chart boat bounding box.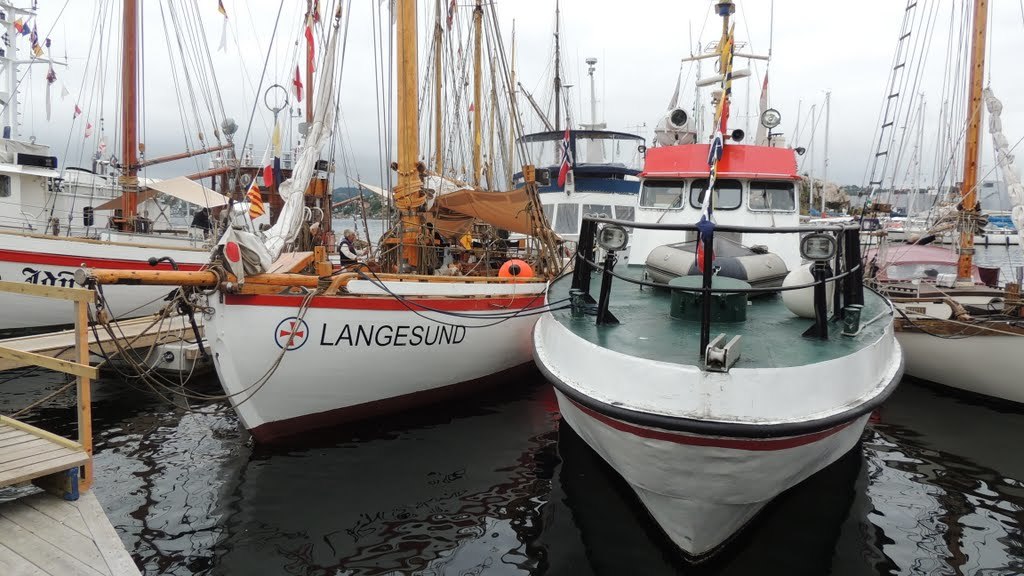
Charted: box=[64, 0, 655, 457].
